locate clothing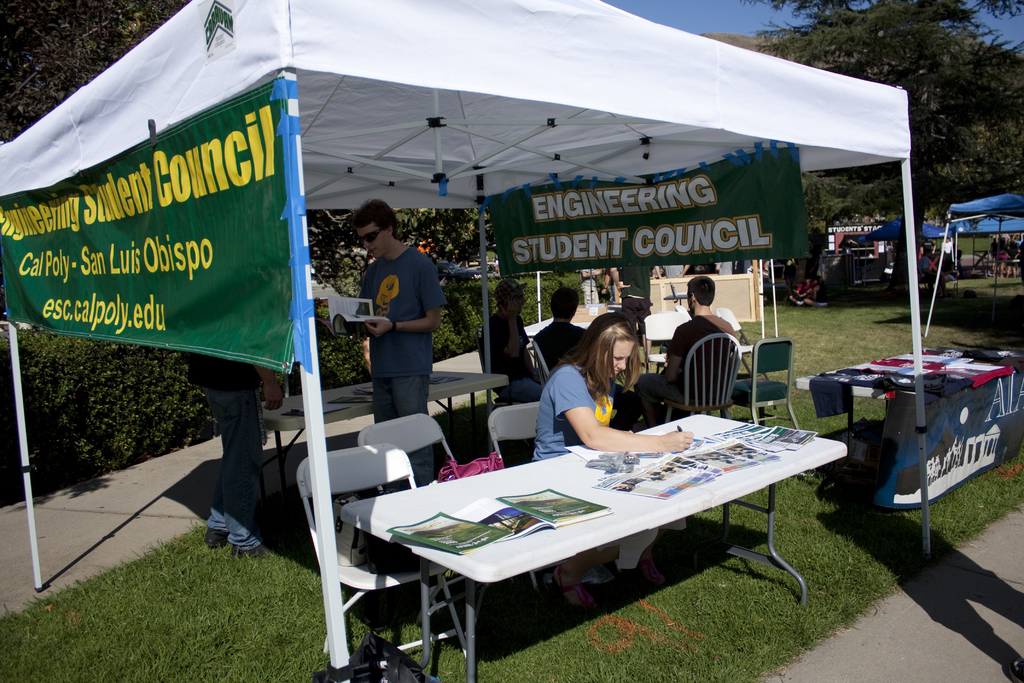
(left=472, top=319, right=531, bottom=411)
